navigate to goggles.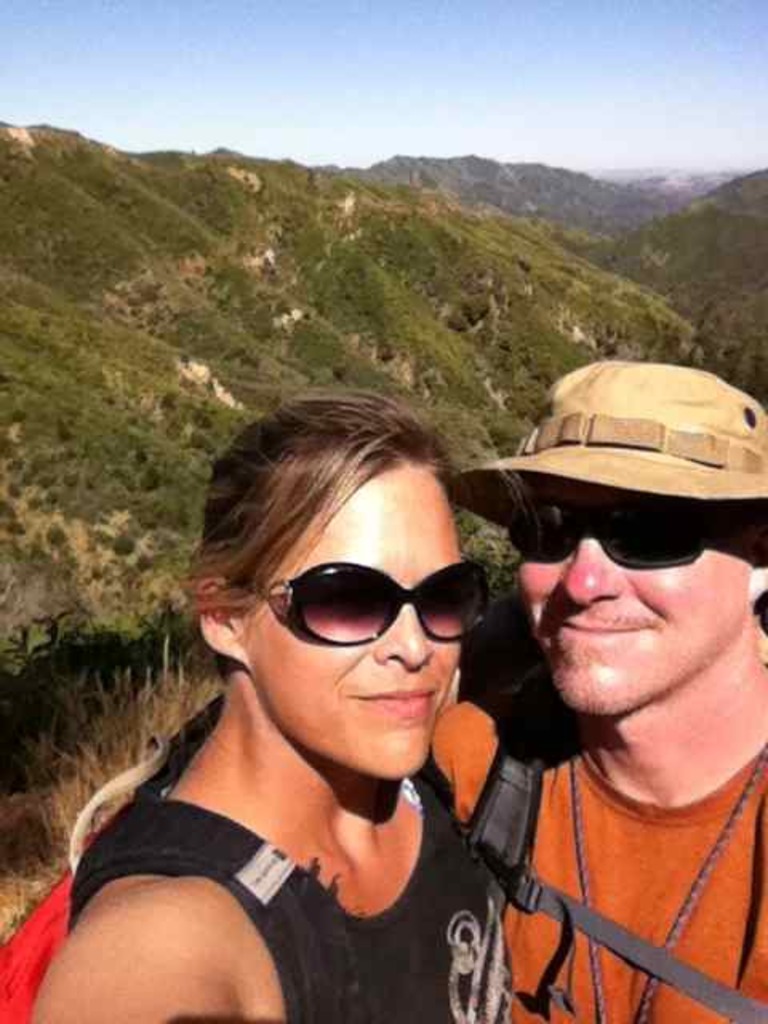
Navigation target: 248/552/498/653.
